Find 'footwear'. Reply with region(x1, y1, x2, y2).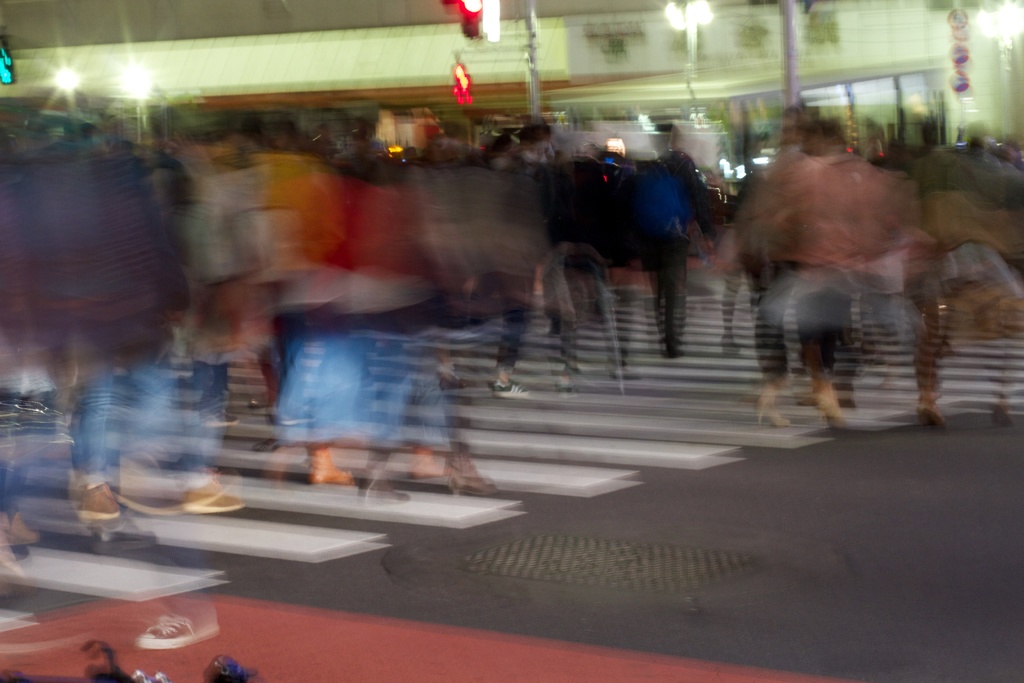
region(0, 534, 28, 582).
